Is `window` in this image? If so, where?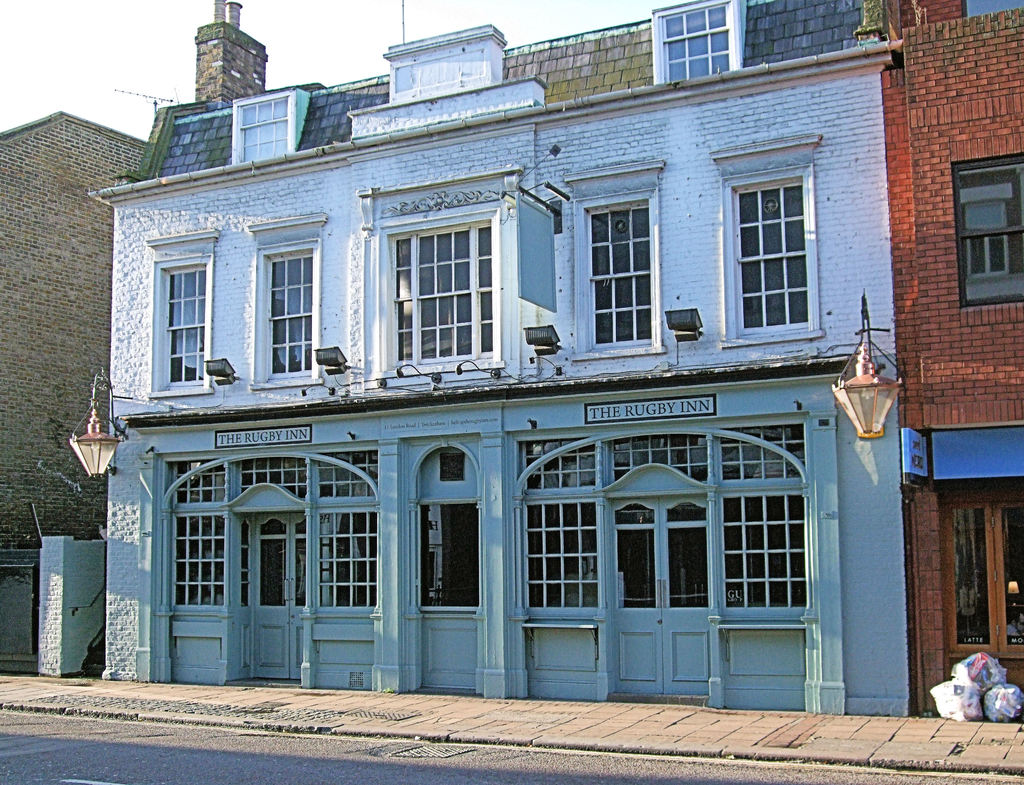
Yes, at box=[574, 187, 652, 357].
